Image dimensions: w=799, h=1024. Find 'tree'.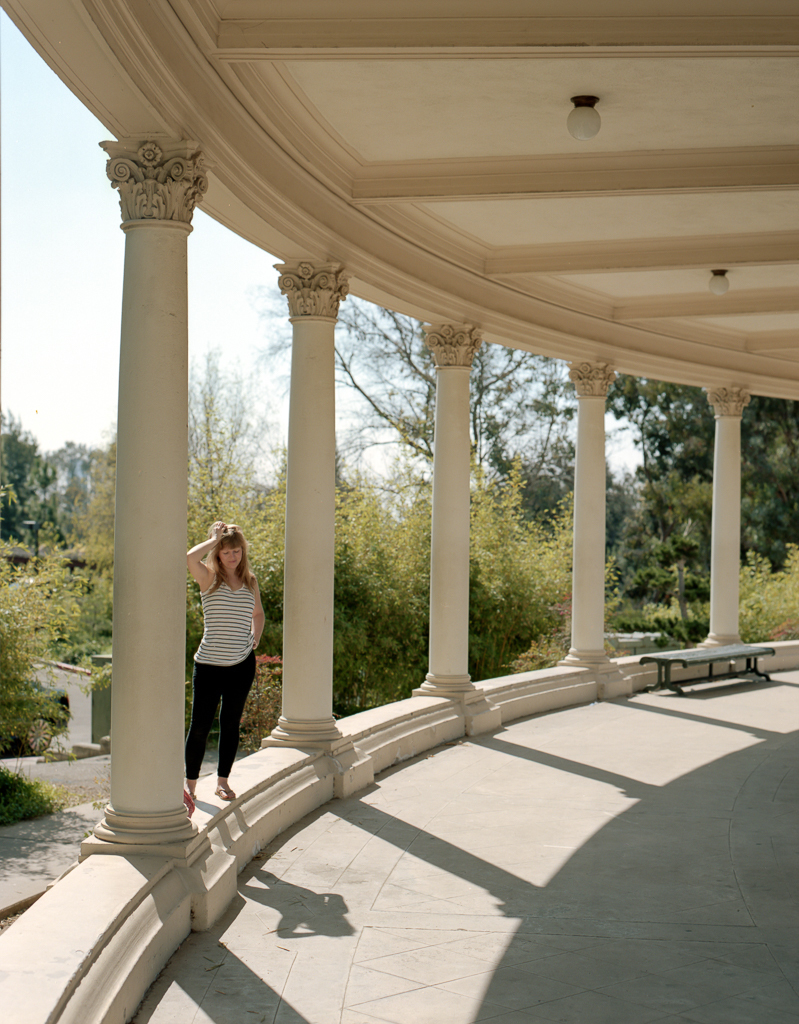
252, 267, 587, 528.
